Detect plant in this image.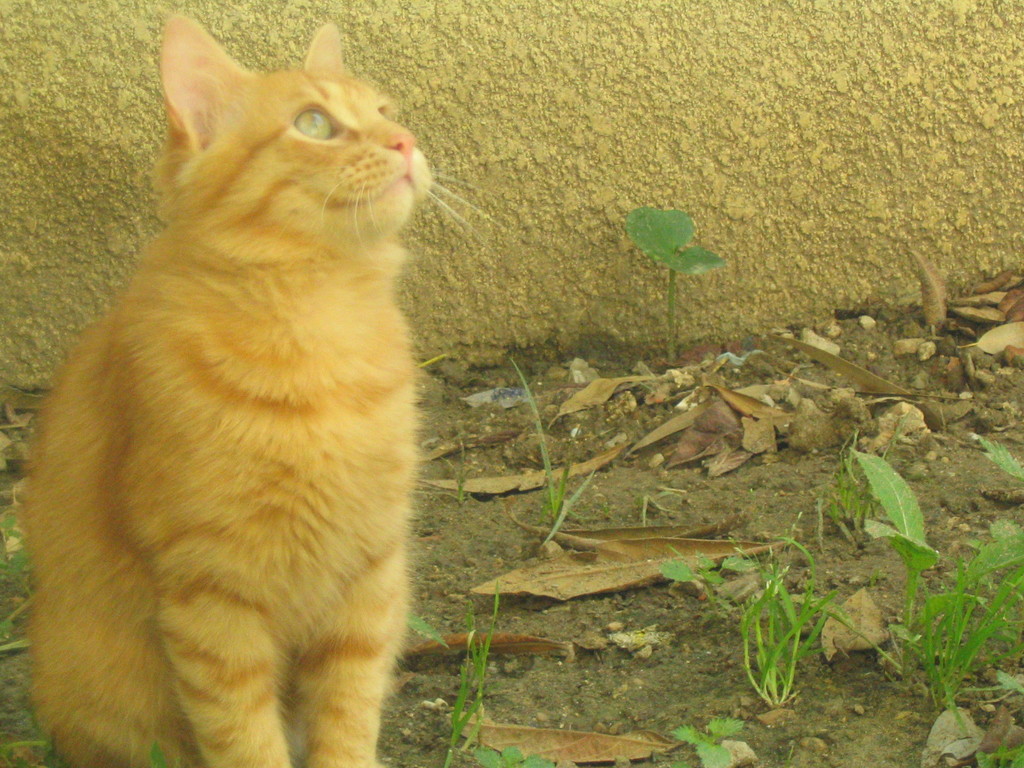
Detection: Rect(957, 755, 1023, 767).
